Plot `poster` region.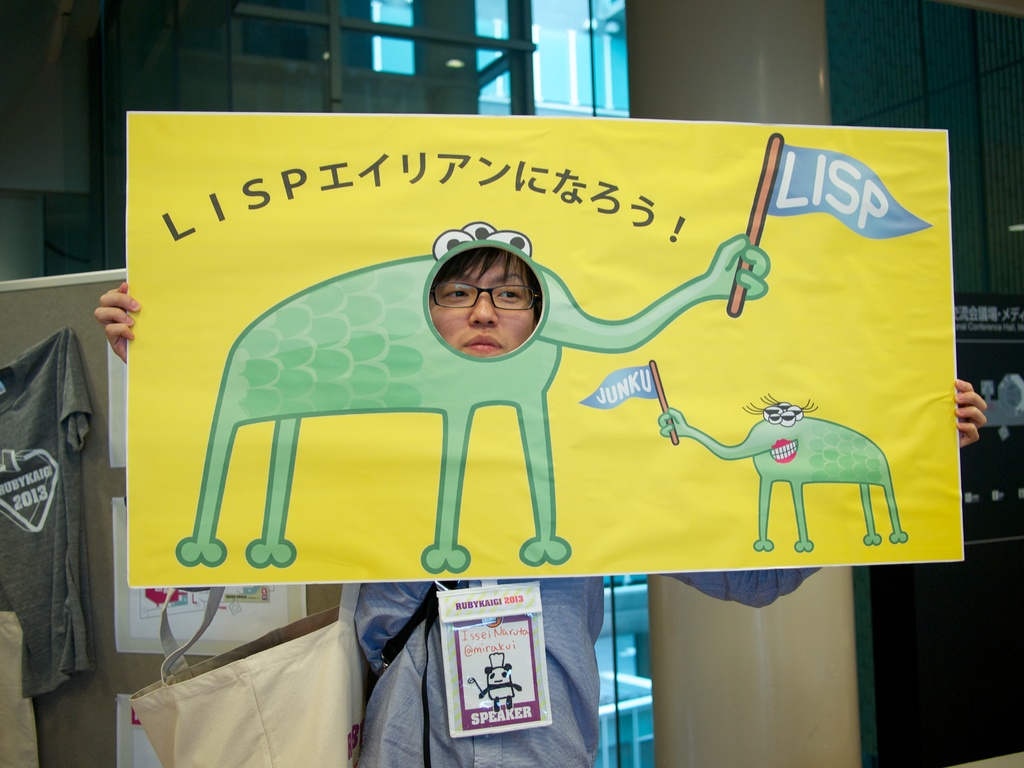
Plotted at left=956, top=289, right=1023, bottom=543.
